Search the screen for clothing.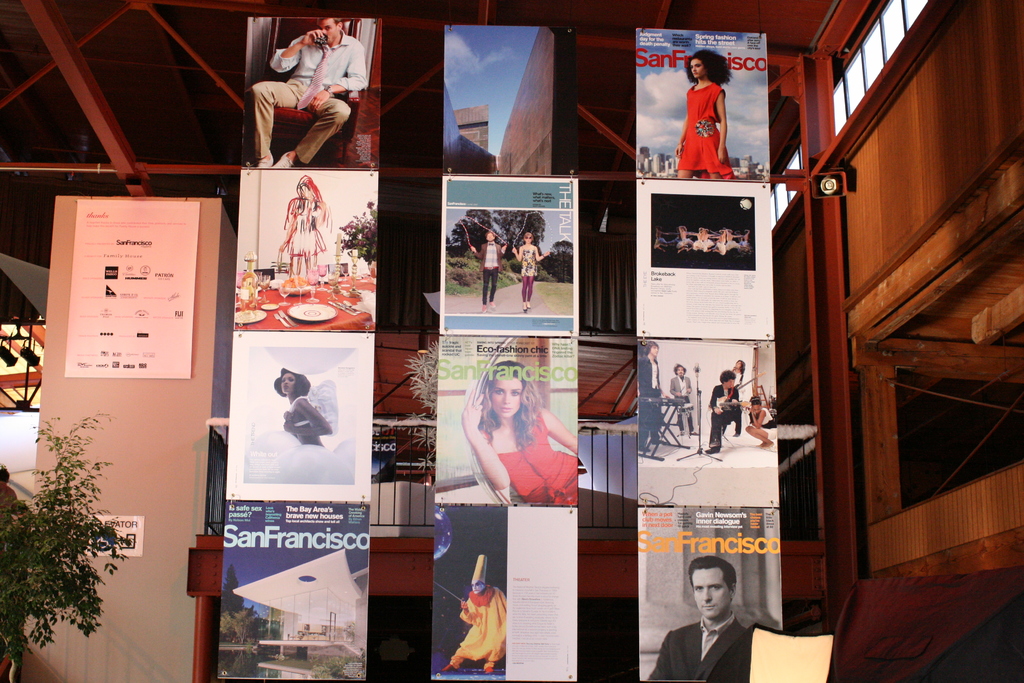
Found at bbox(648, 629, 751, 682).
